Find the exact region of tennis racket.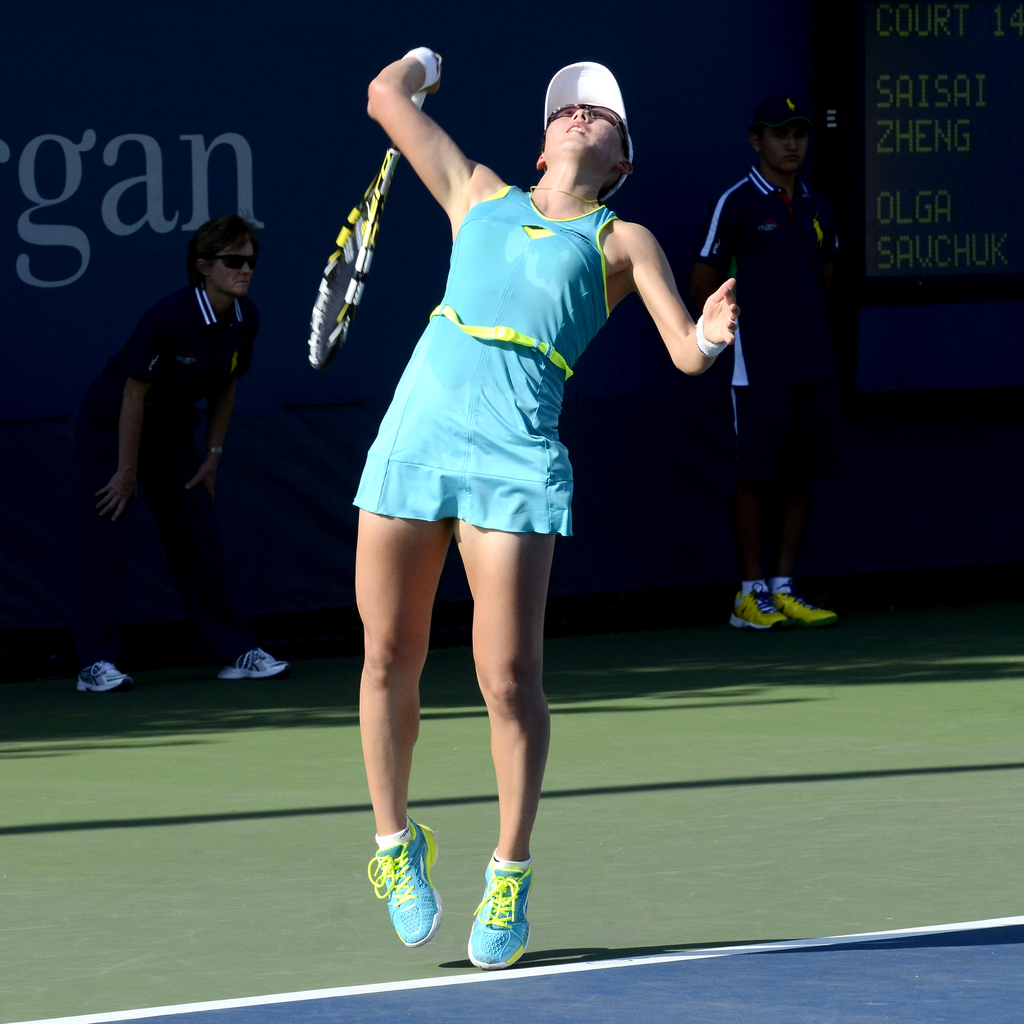
Exact region: [left=303, top=86, right=431, bottom=377].
